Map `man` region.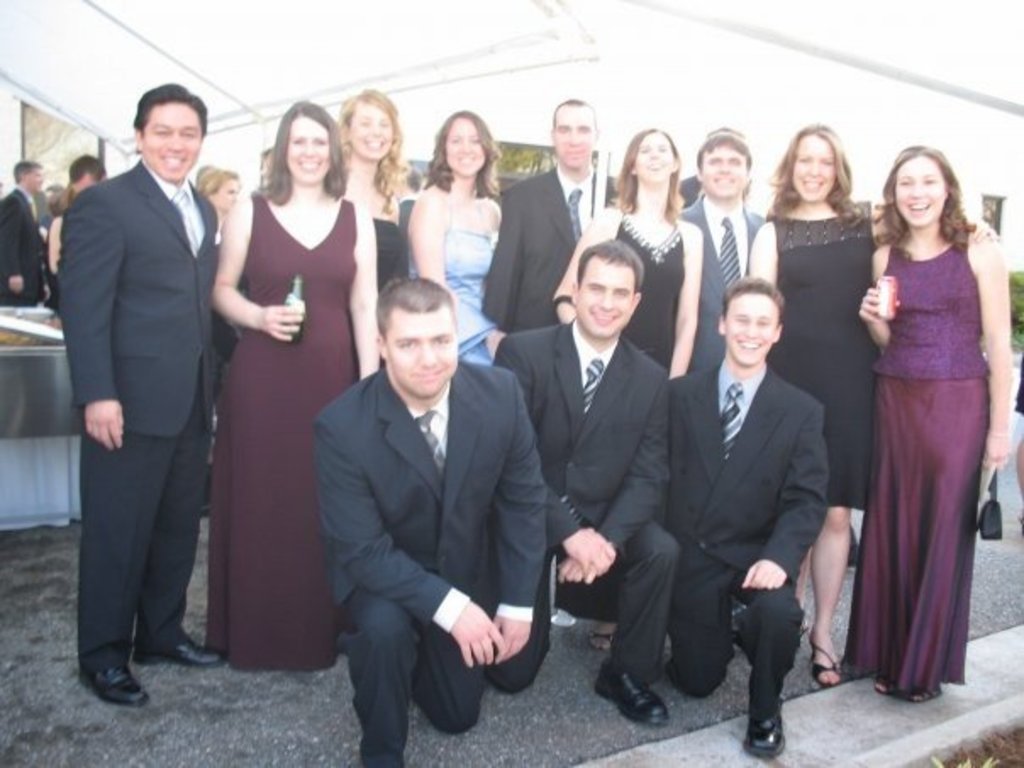
Mapped to (663, 275, 827, 754).
